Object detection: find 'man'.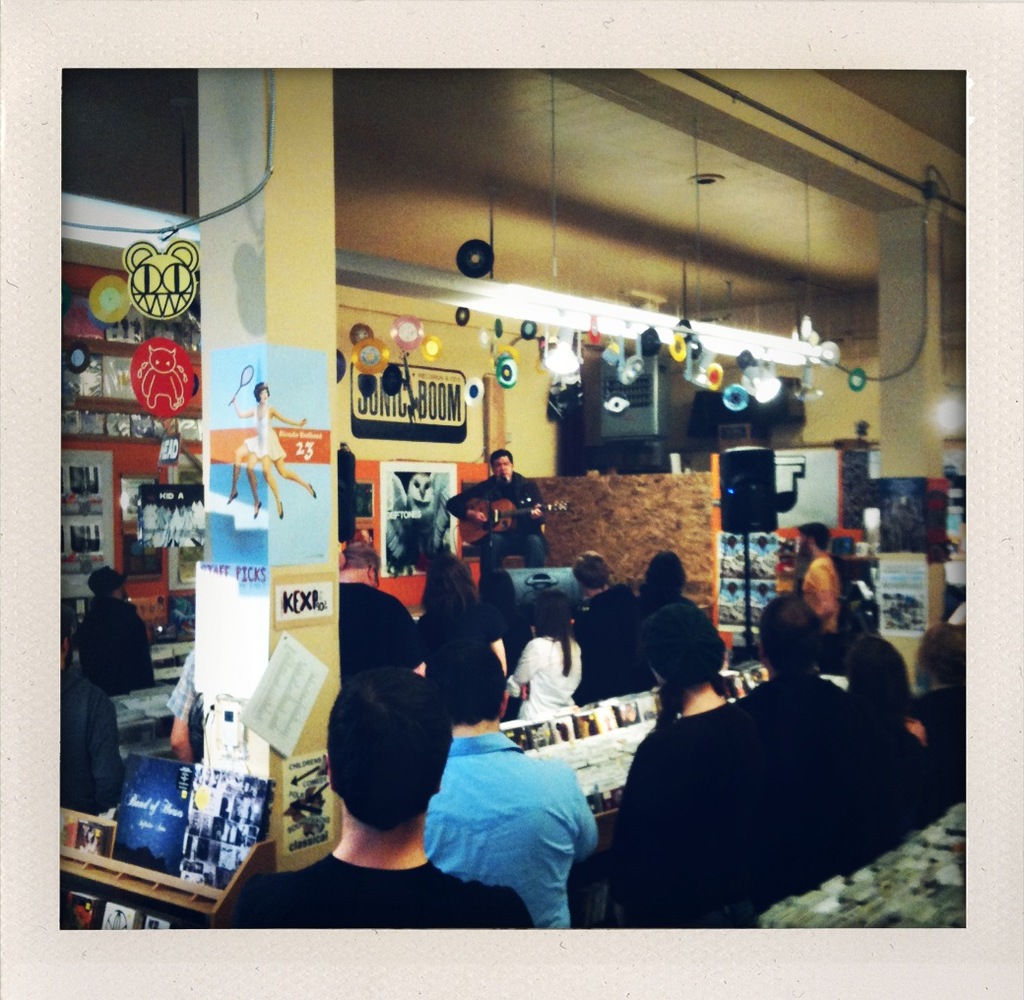
Rect(794, 525, 844, 674).
